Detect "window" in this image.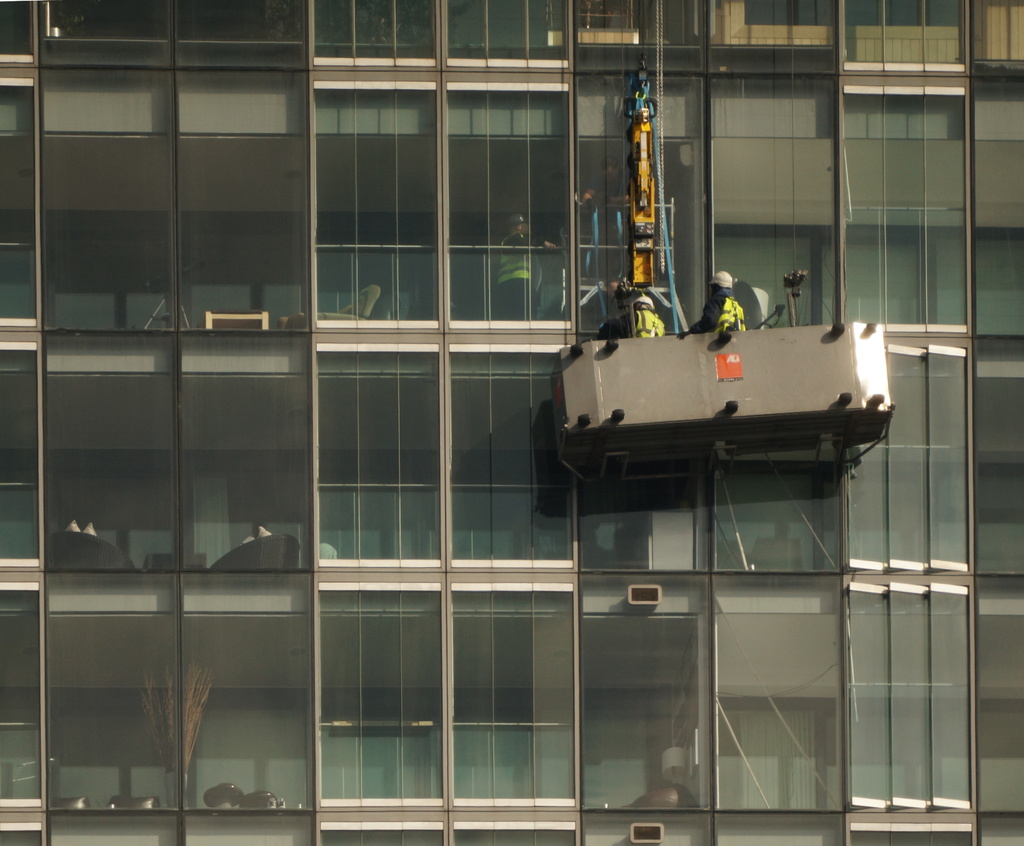
Detection: [841,809,979,845].
